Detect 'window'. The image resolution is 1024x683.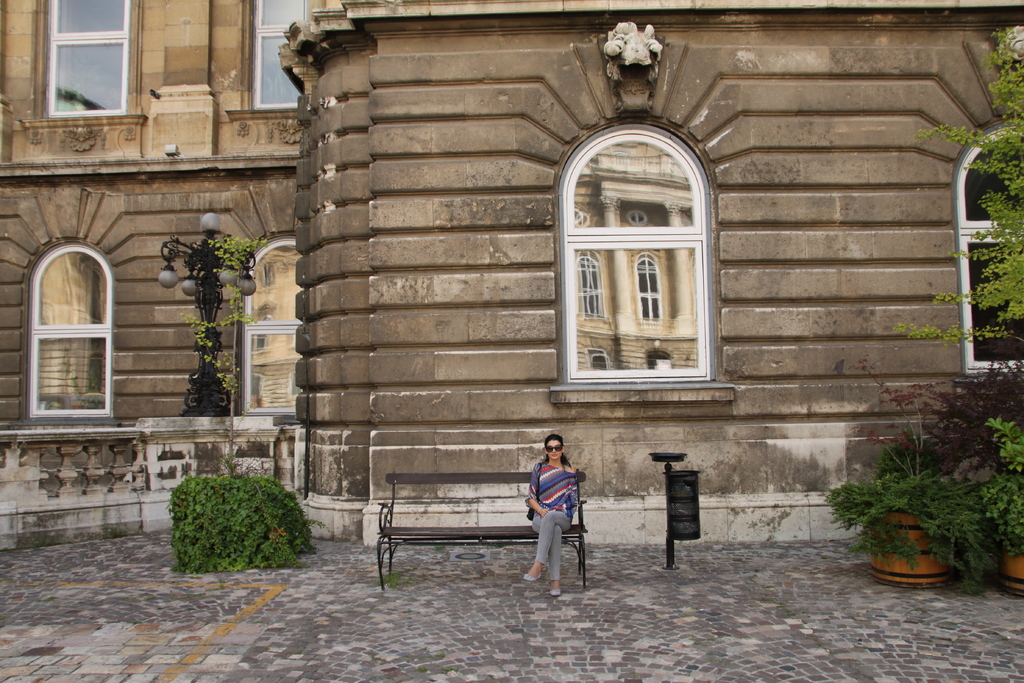
locate(244, 0, 324, 109).
